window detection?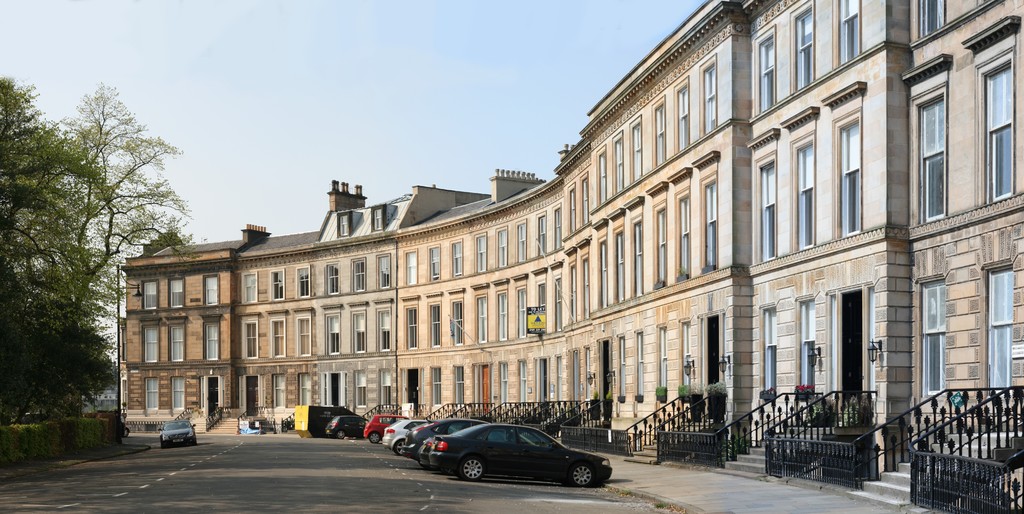
<region>790, 0, 819, 91</region>
